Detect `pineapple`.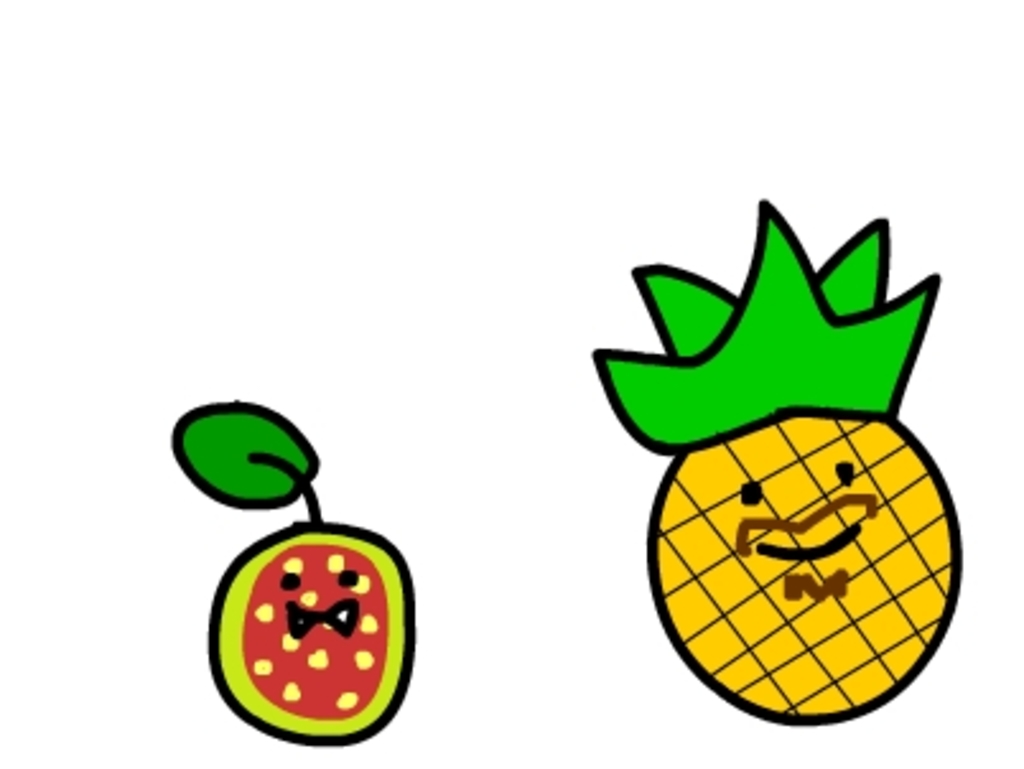
Detected at <box>601,158,978,759</box>.
